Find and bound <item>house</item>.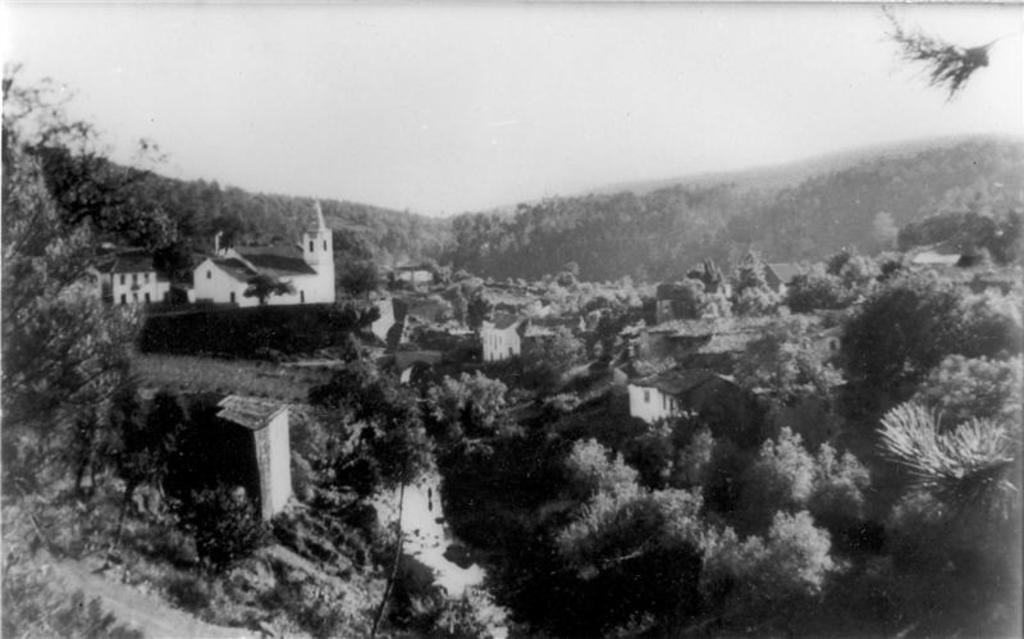
Bound: (101,243,169,312).
